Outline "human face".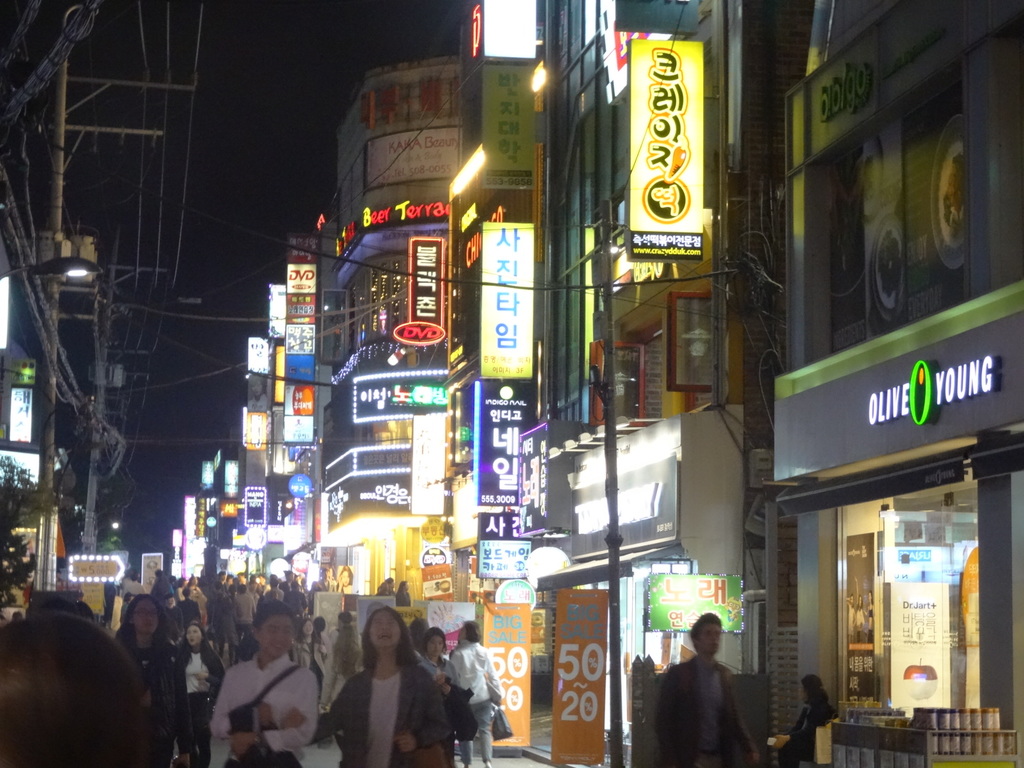
Outline: region(132, 597, 160, 639).
